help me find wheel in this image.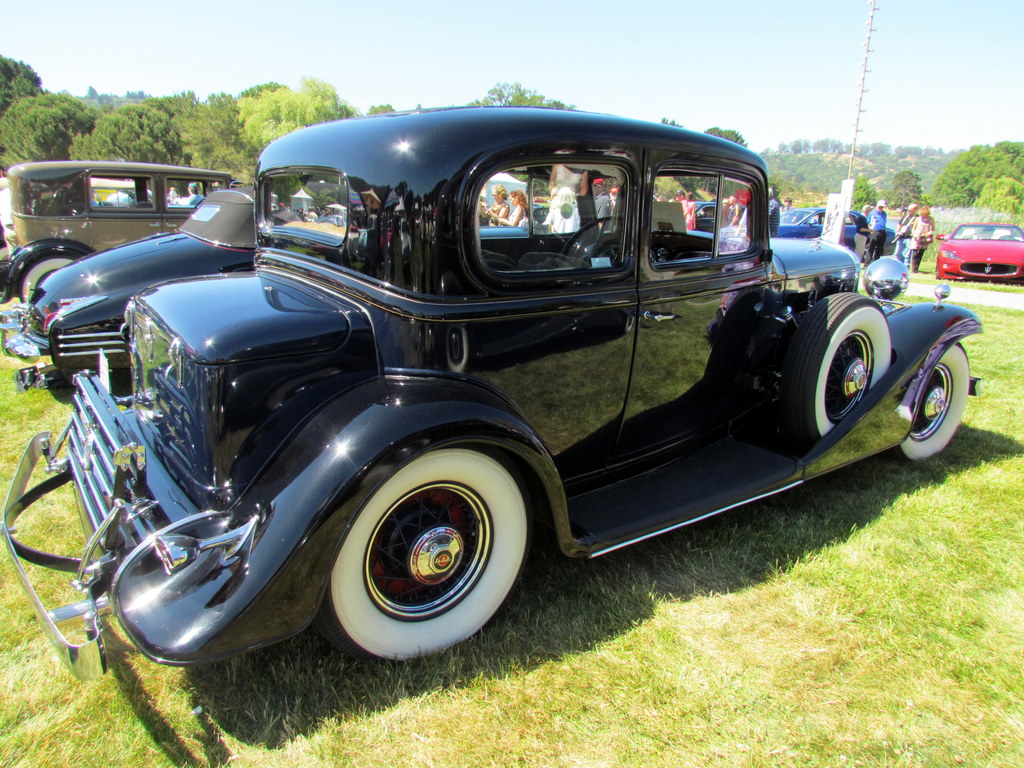
Found it: [x1=788, y1=294, x2=892, y2=443].
